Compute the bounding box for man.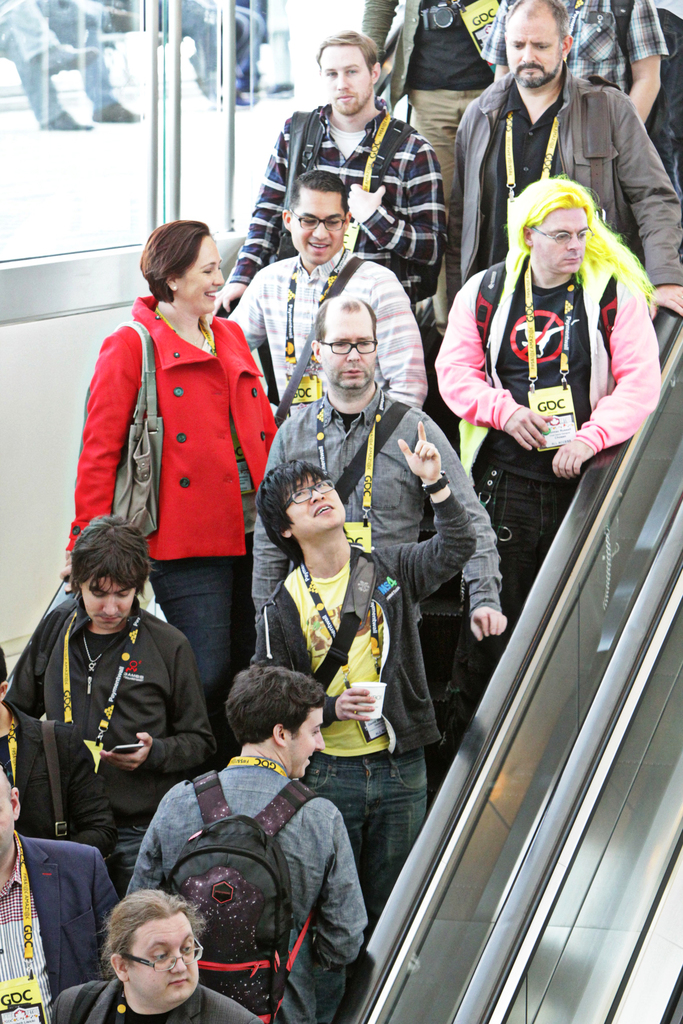
{"x1": 438, "y1": 174, "x2": 662, "y2": 626}.
